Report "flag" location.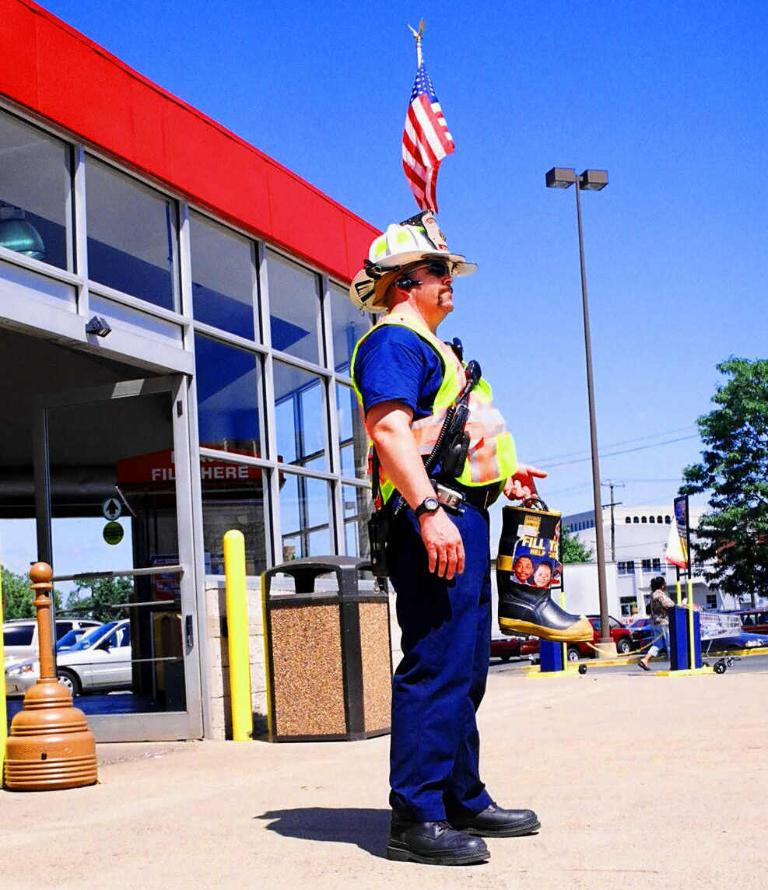
Report: <bbox>373, 65, 444, 219</bbox>.
